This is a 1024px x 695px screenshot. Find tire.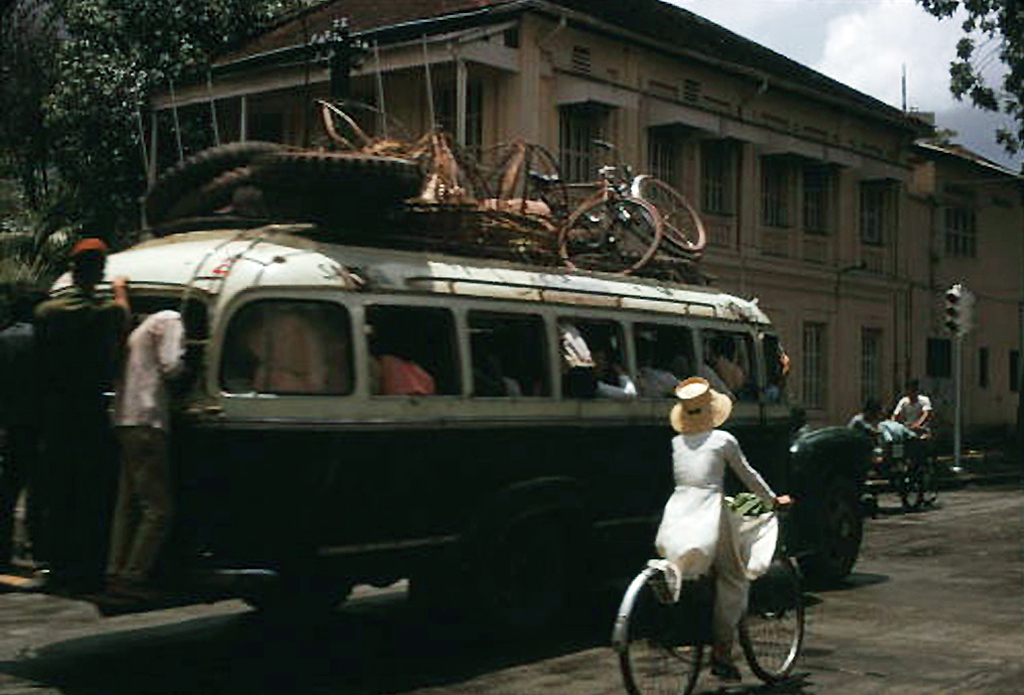
Bounding box: l=635, t=174, r=712, b=249.
